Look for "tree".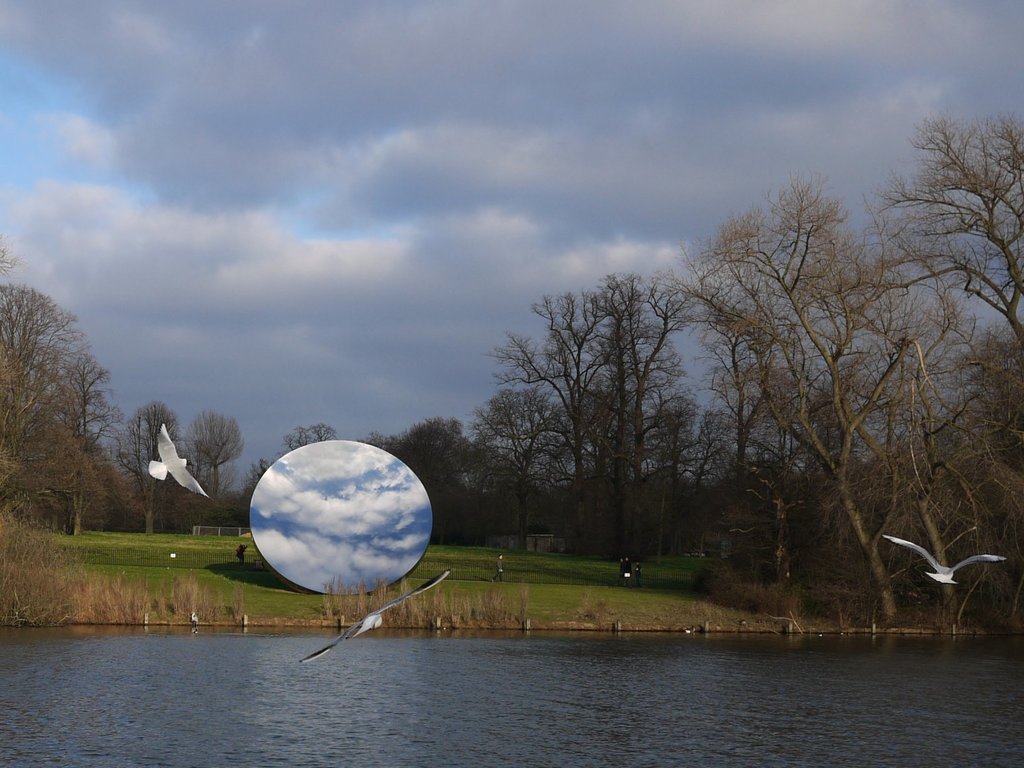
Found: 0:226:81:521.
